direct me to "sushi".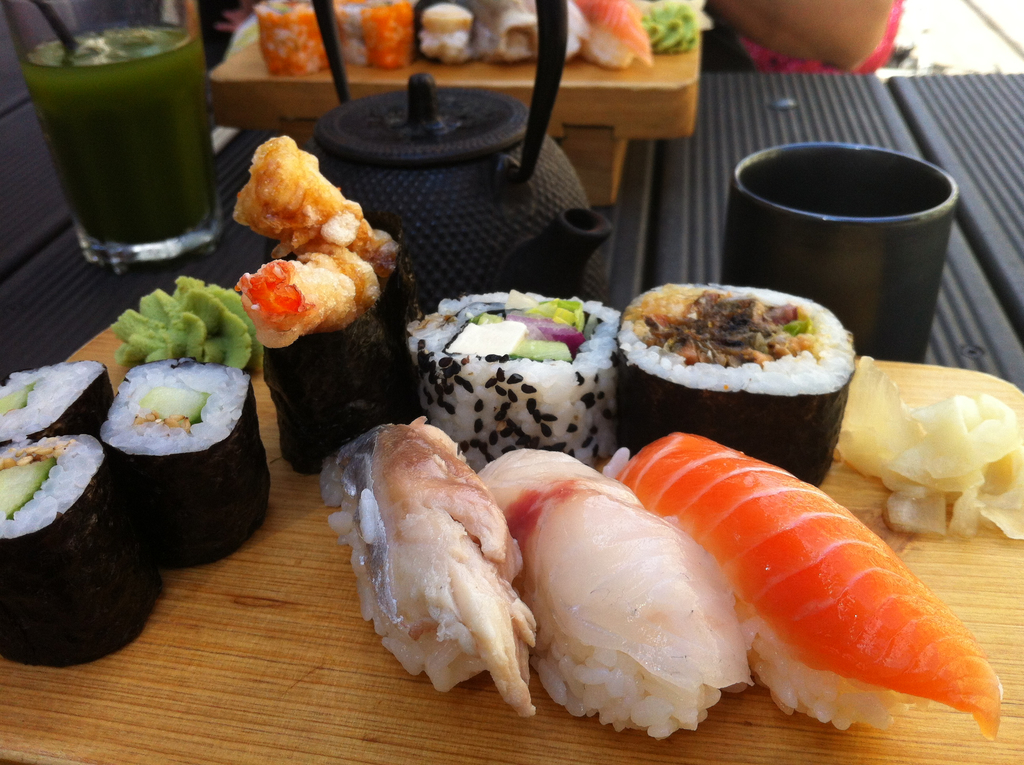
Direction: box(654, 468, 979, 759).
